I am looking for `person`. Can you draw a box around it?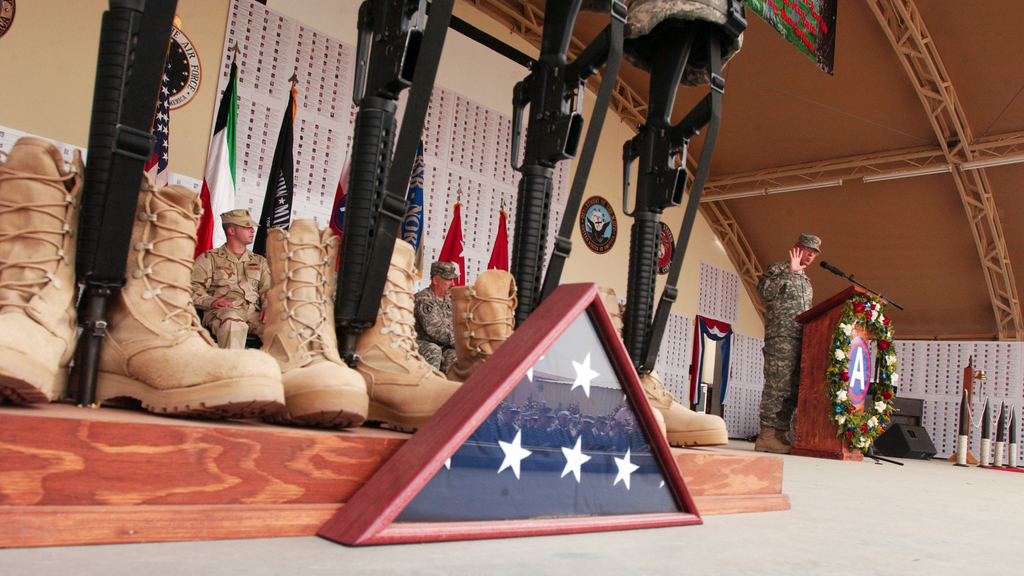
Sure, the bounding box is [x1=758, y1=235, x2=828, y2=456].
